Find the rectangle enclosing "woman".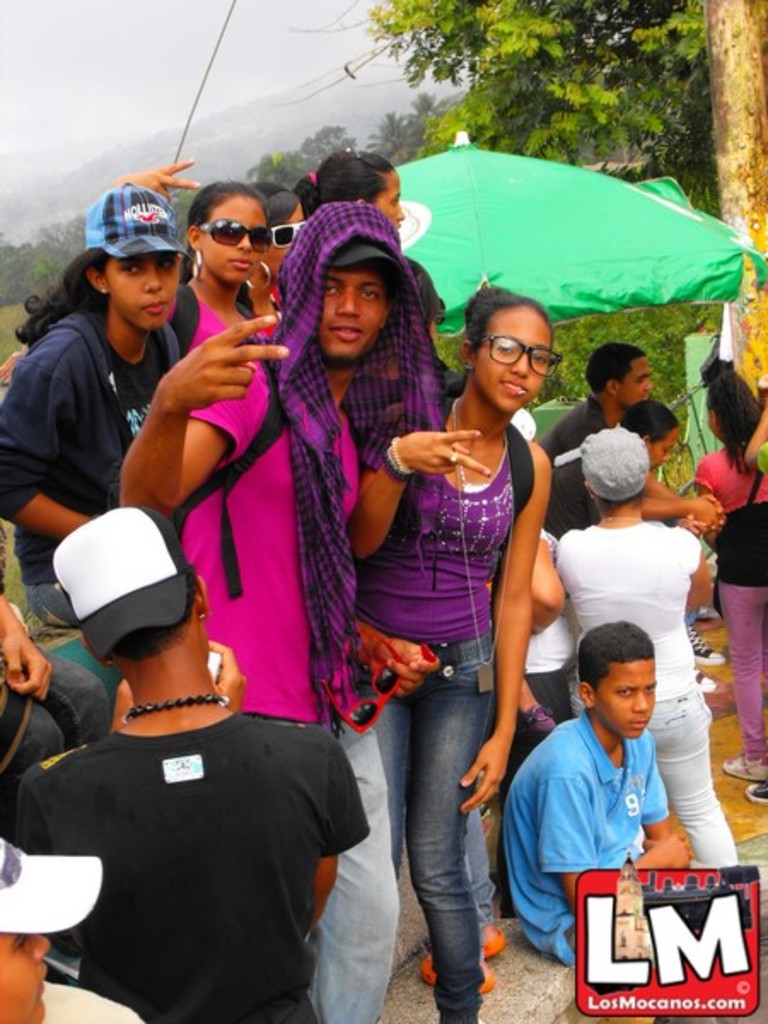
region(551, 423, 742, 881).
